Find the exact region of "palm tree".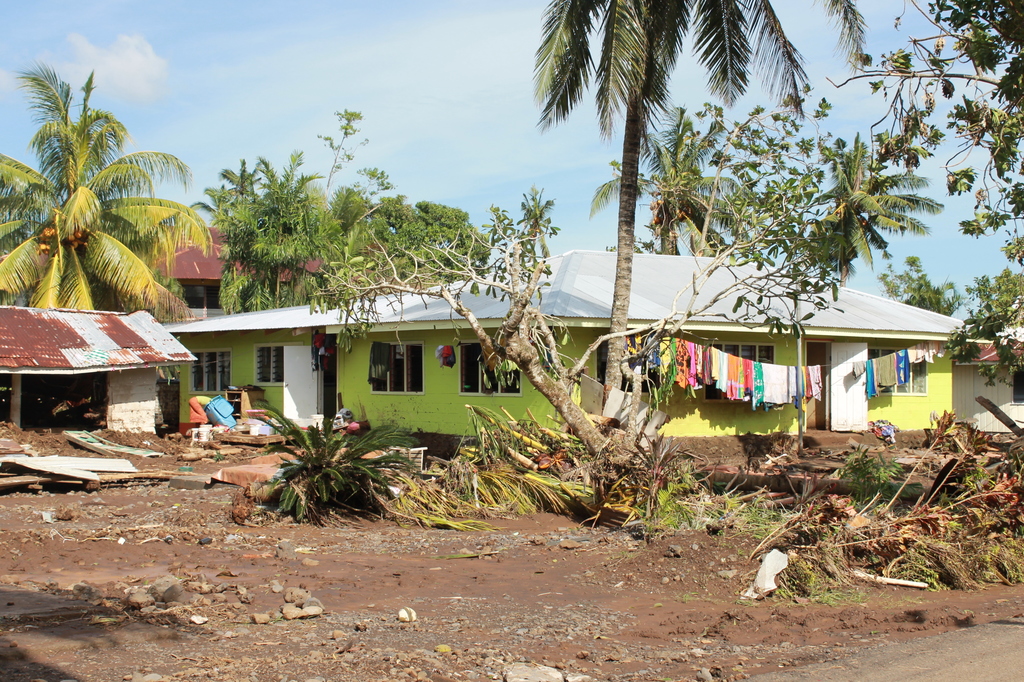
Exact region: pyautogui.locateOnScreen(220, 159, 327, 345).
